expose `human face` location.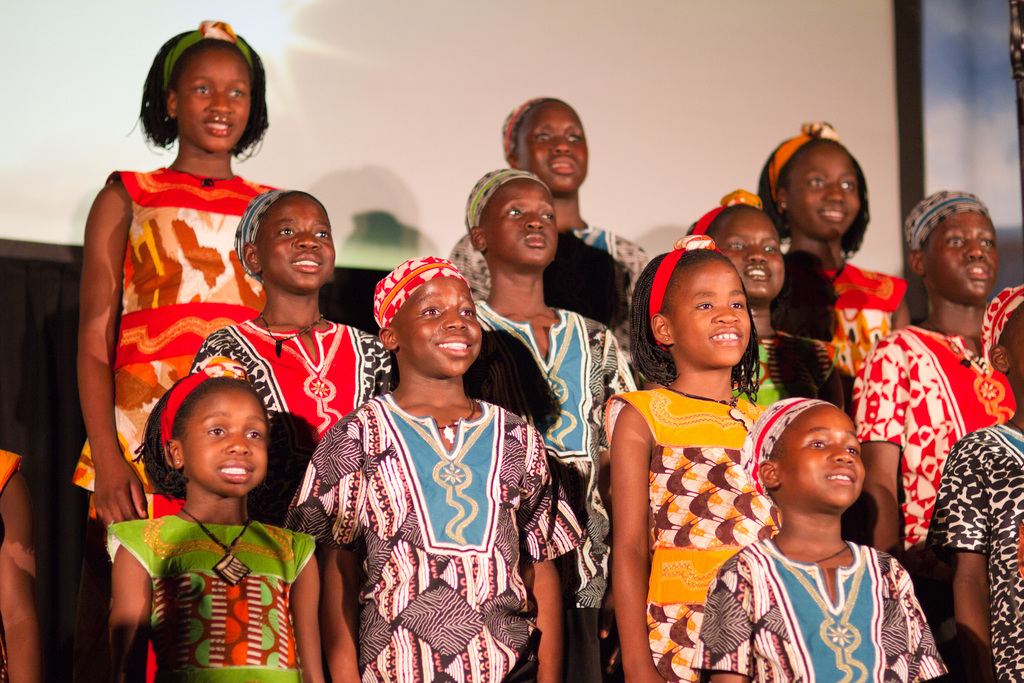
Exposed at <region>256, 193, 333, 286</region>.
